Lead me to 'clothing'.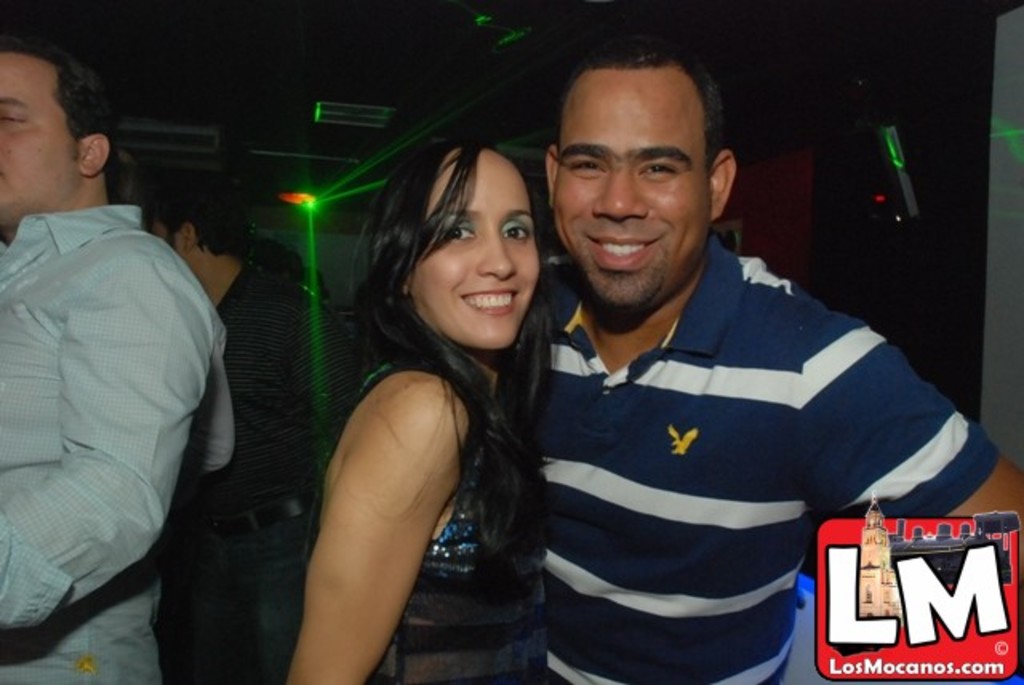
Lead to (173, 266, 358, 683).
